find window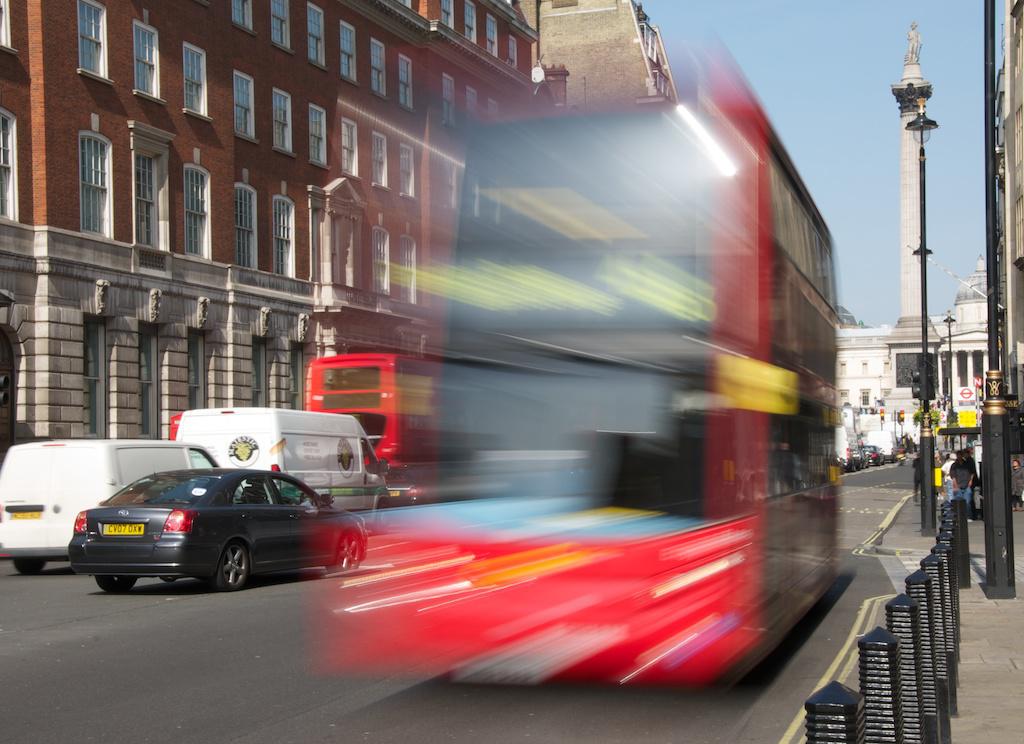
region(233, 183, 262, 271)
